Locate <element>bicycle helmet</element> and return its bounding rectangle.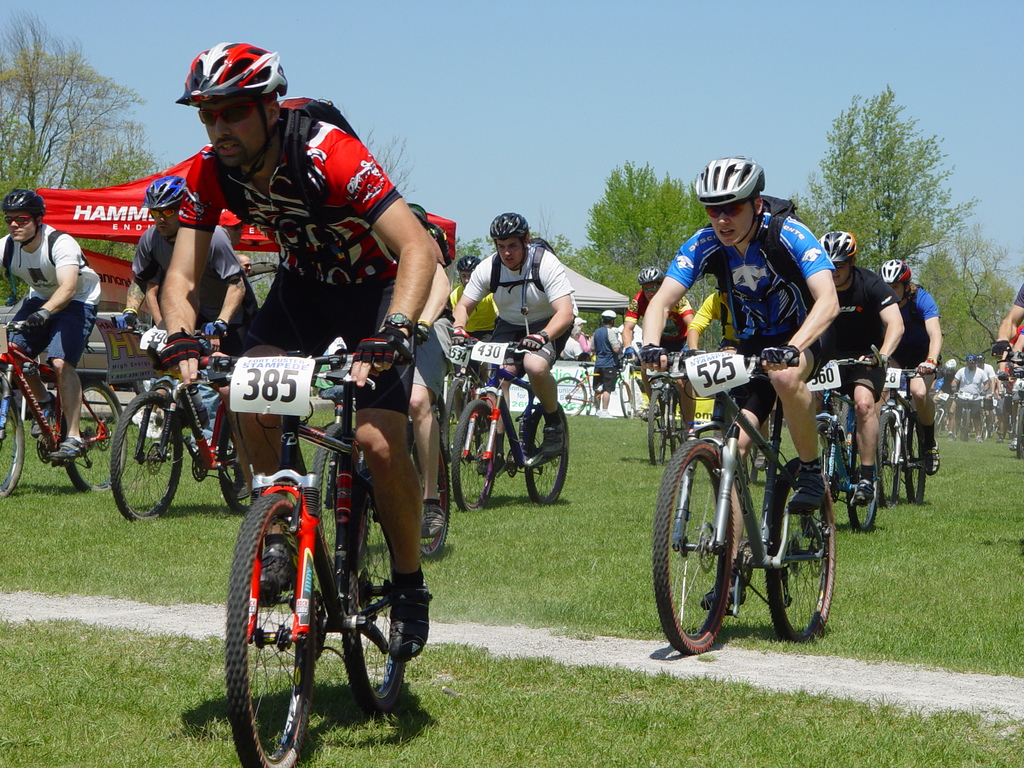
<bbox>0, 187, 47, 223</bbox>.
